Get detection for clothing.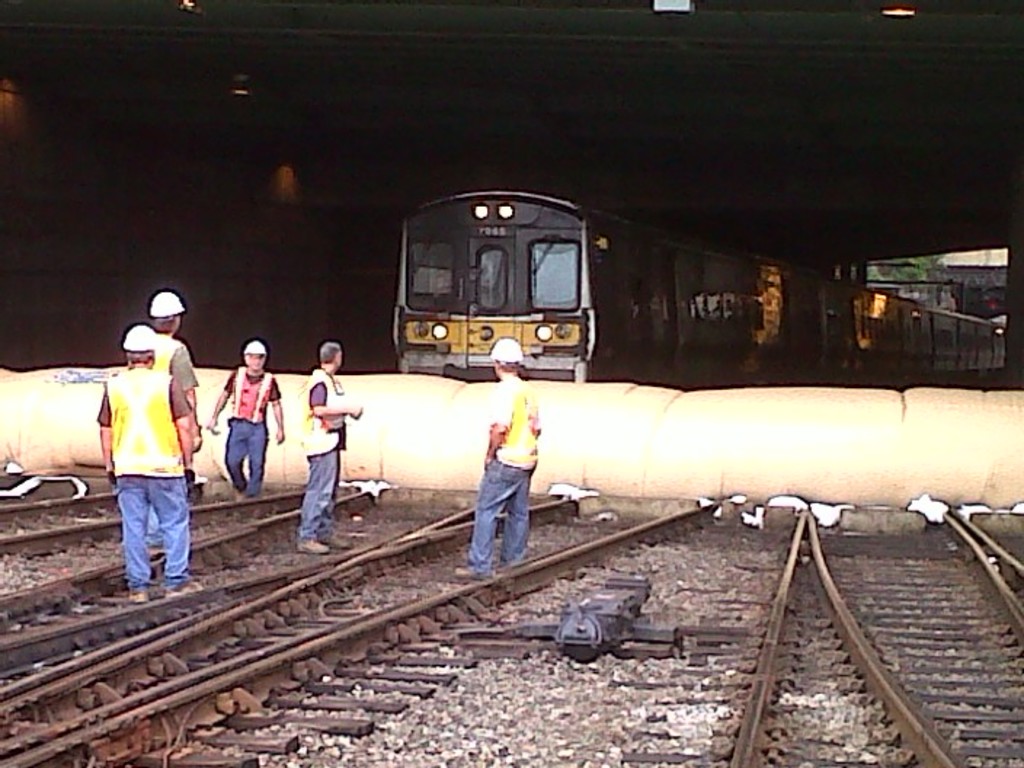
Detection: pyautogui.locateOnScreen(147, 335, 196, 550).
